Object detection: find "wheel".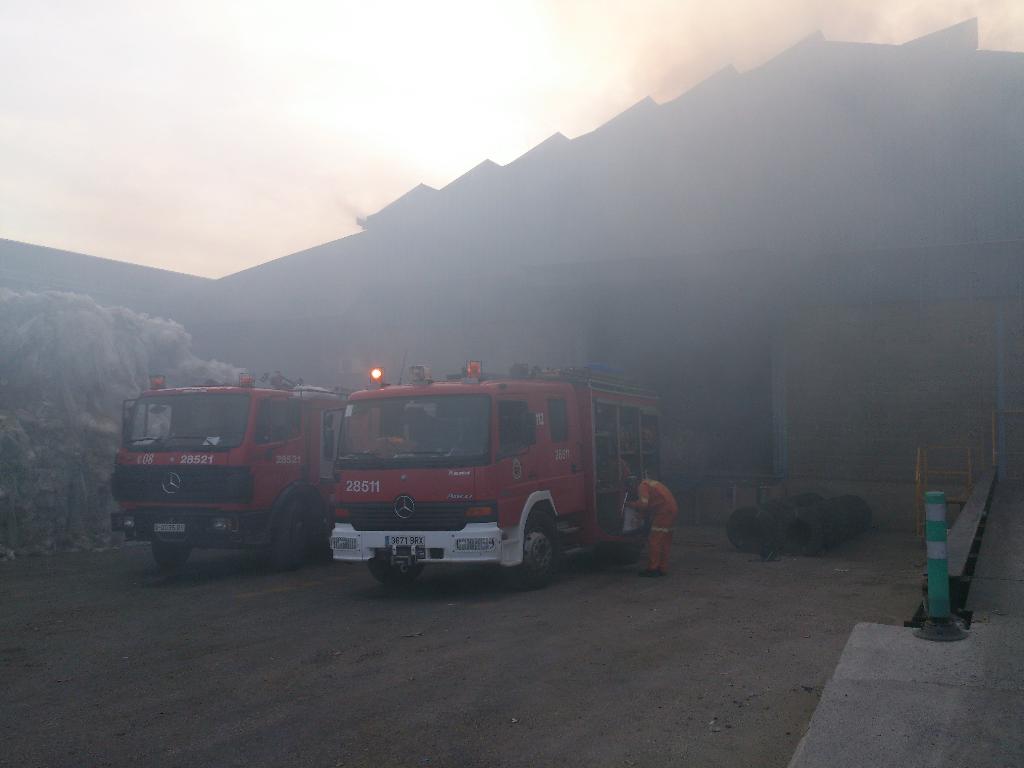
pyautogui.locateOnScreen(278, 502, 316, 564).
